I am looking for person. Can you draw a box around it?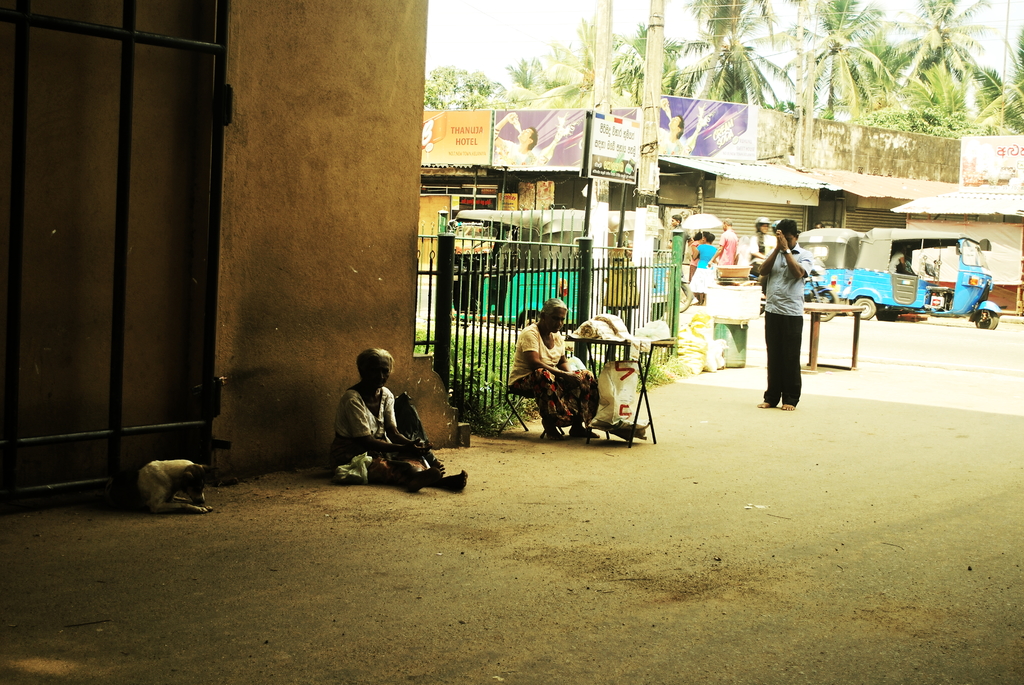
Sure, the bounding box is left=492, top=110, right=543, bottom=165.
